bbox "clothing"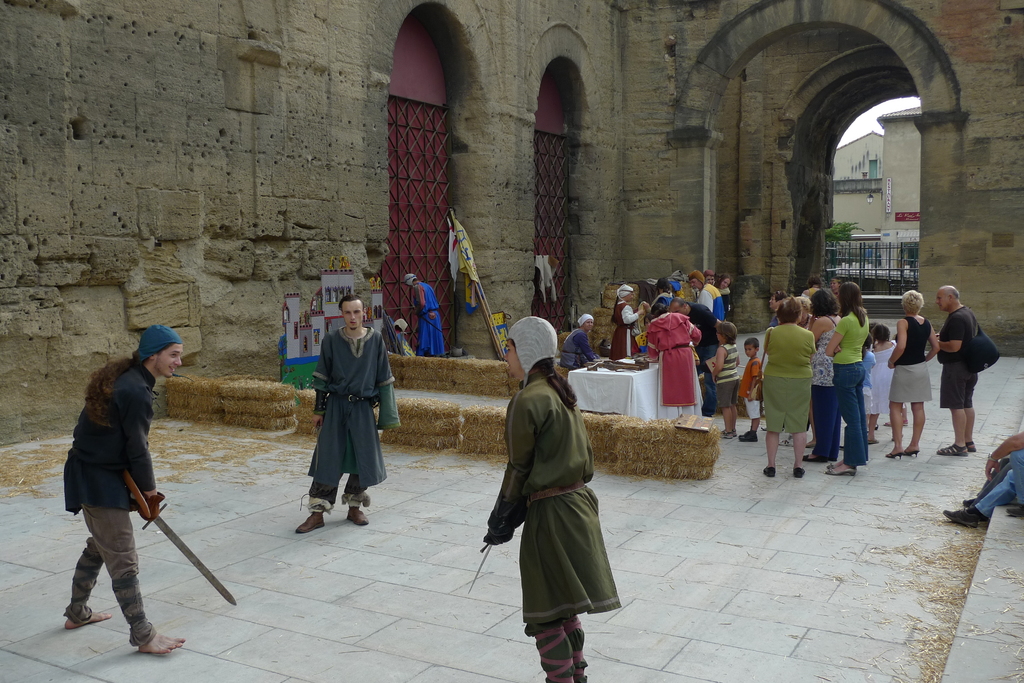
x1=63 y1=352 x2=156 y2=517
